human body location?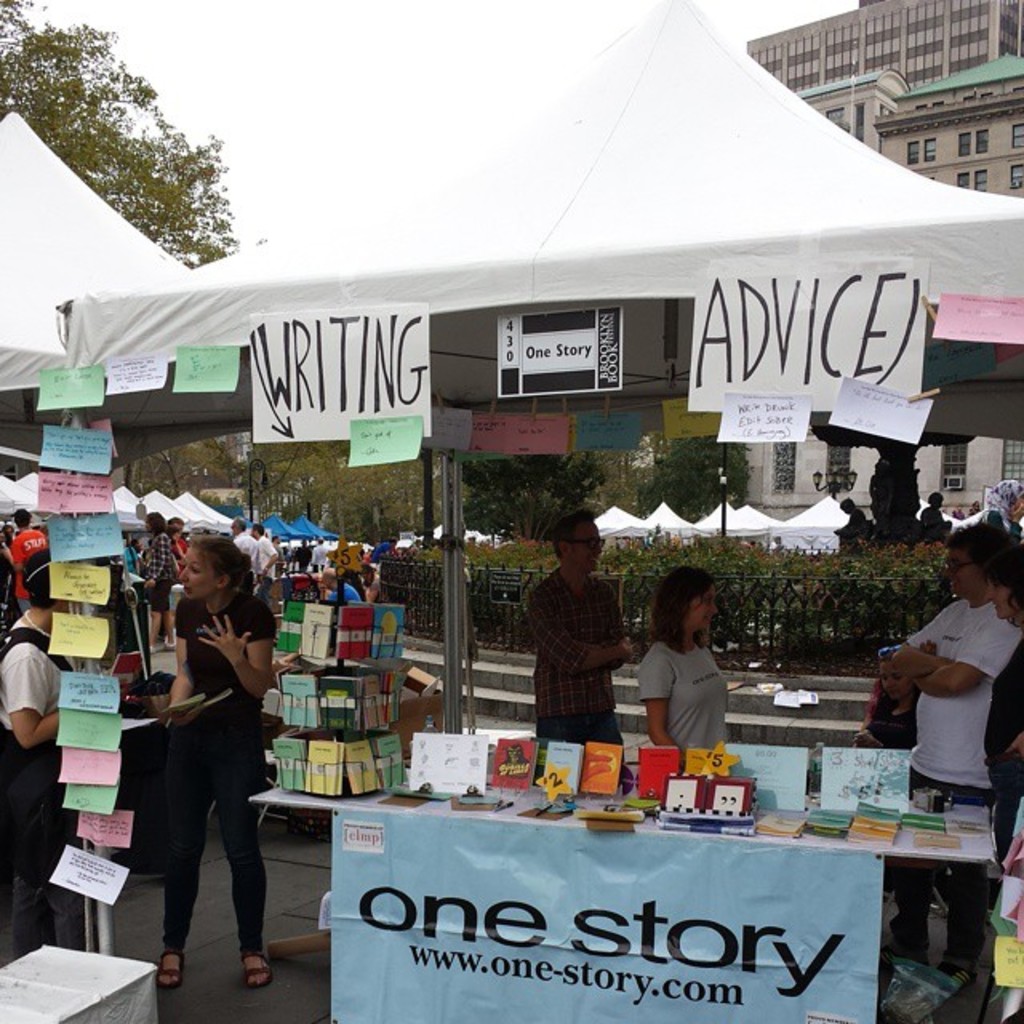
{"x1": 888, "y1": 523, "x2": 1021, "y2": 958}
